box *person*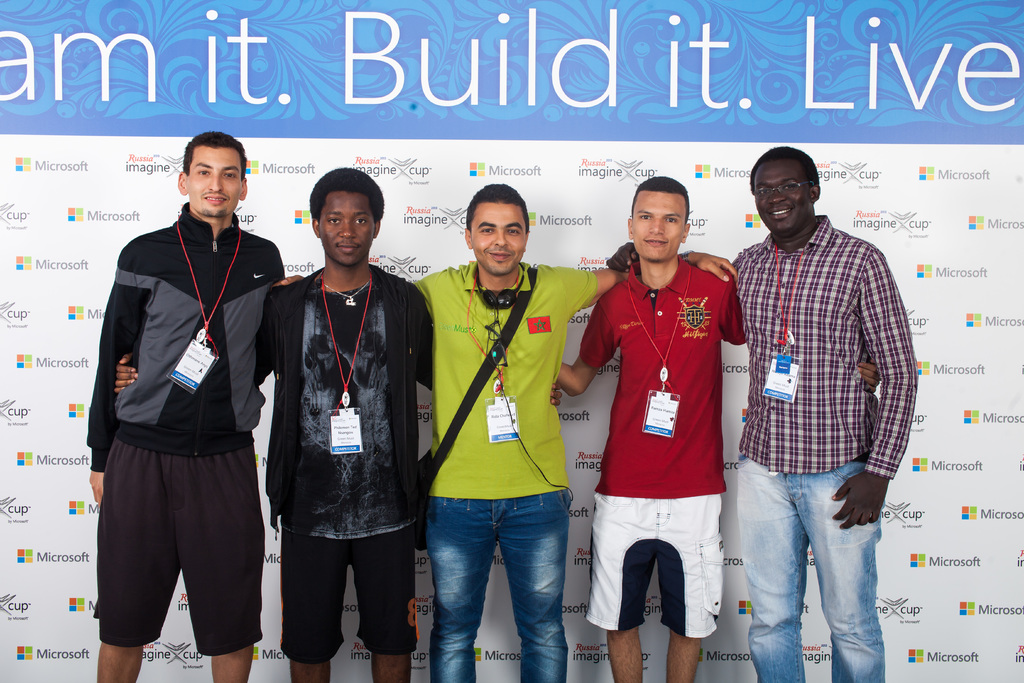
[110, 163, 561, 682]
